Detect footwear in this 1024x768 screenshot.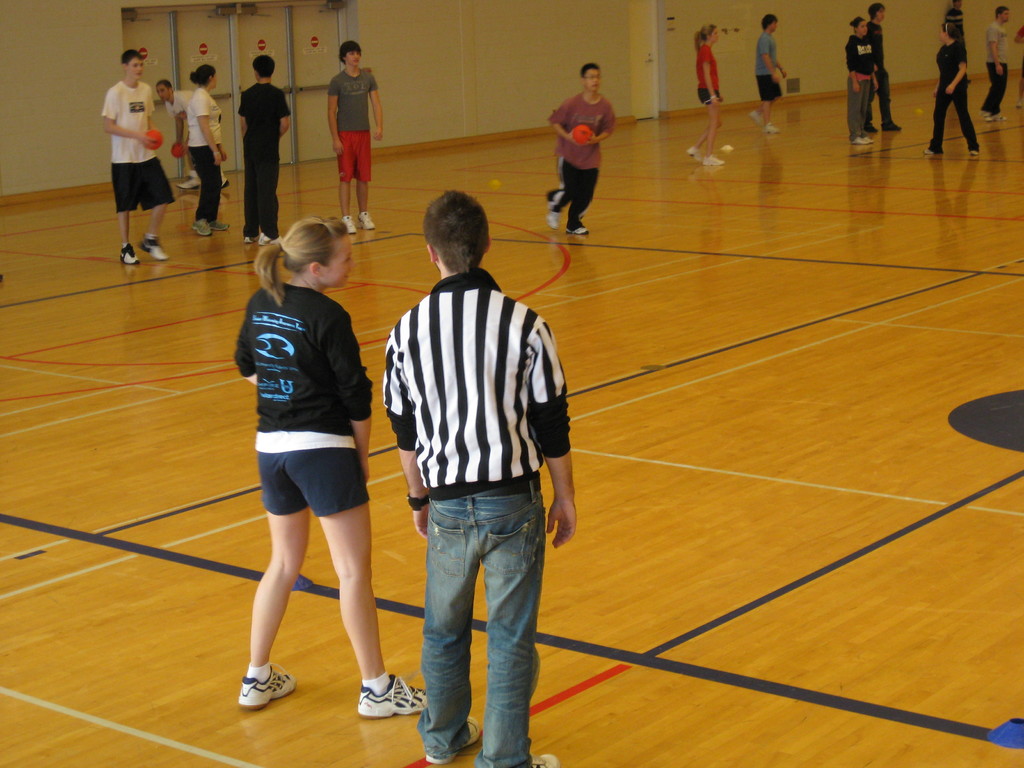
Detection: bbox=(189, 216, 211, 237).
